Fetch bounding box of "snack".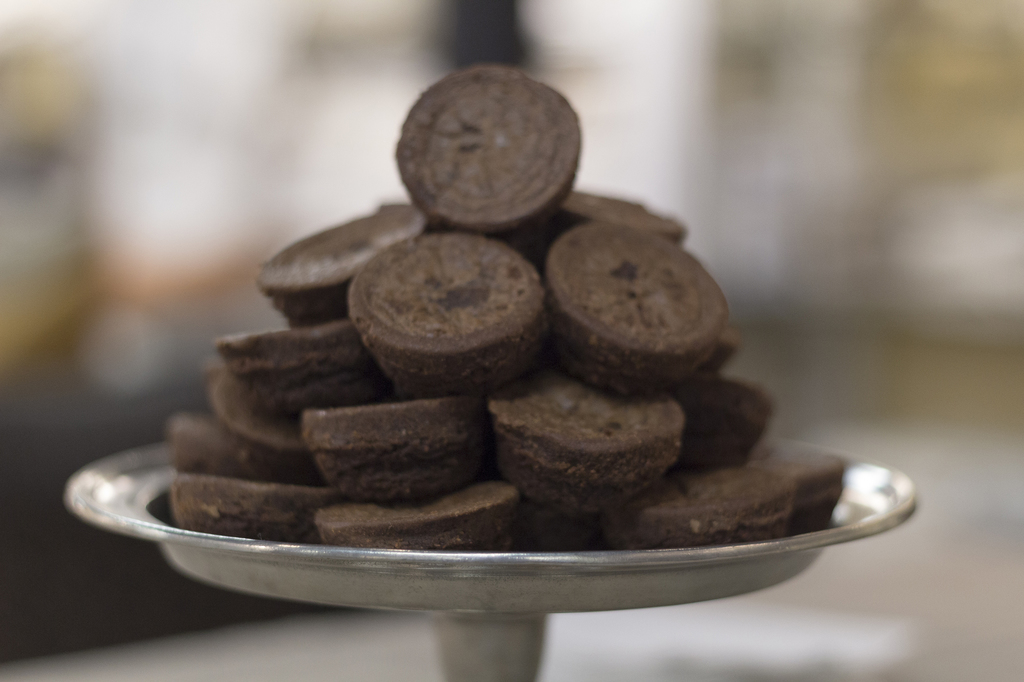
Bbox: left=290, top=397, right=492, bottom=506.
